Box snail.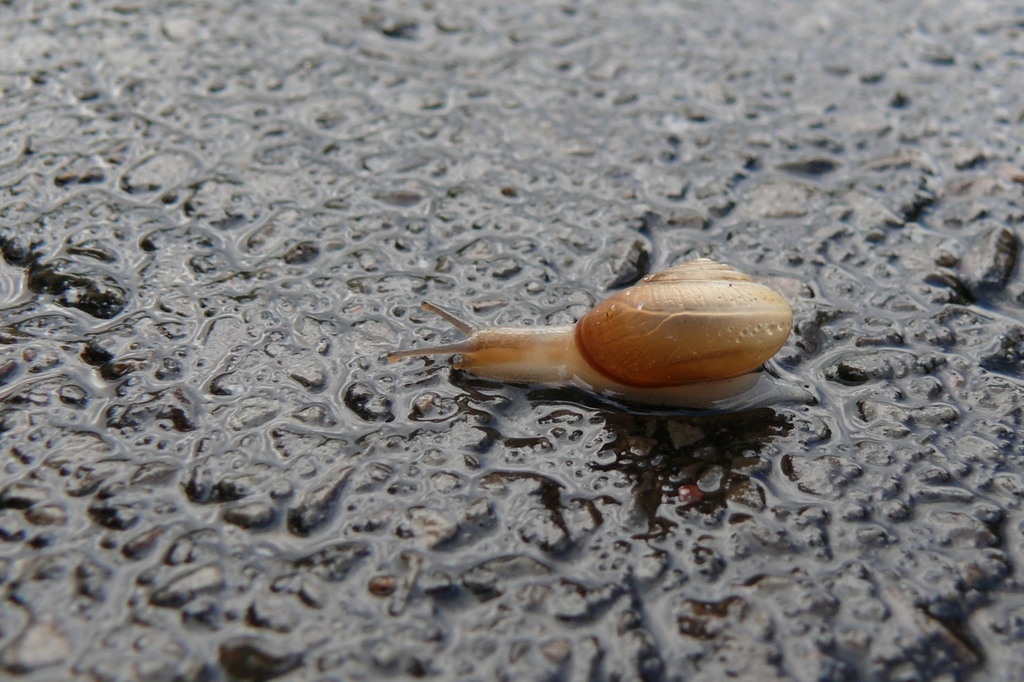
l=387, t=256, r=818, b=413.
